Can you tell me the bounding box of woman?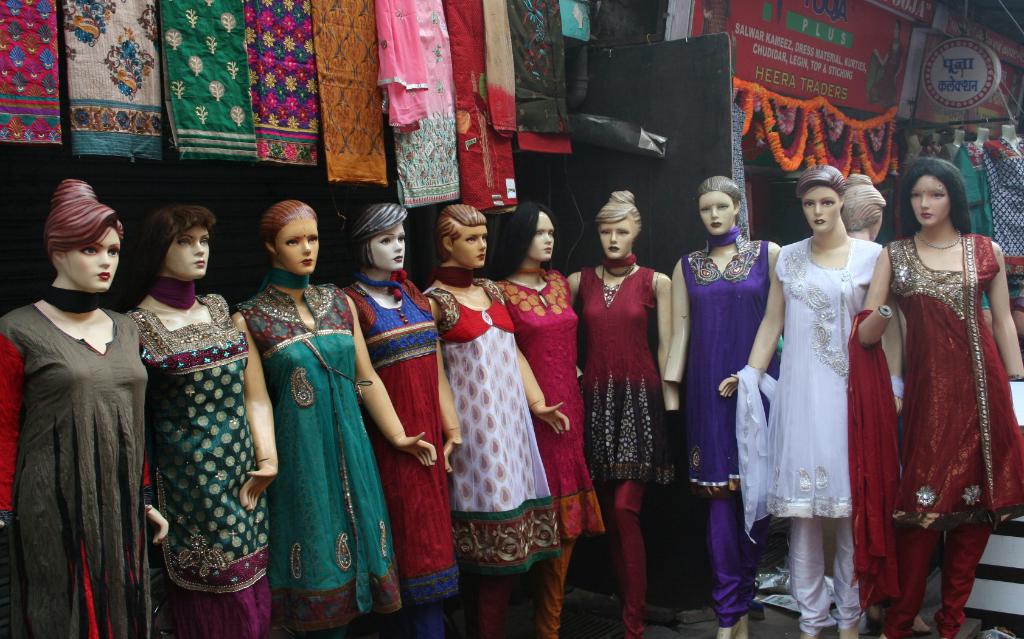
(left=424, top=196, right=564, bottom=638).
